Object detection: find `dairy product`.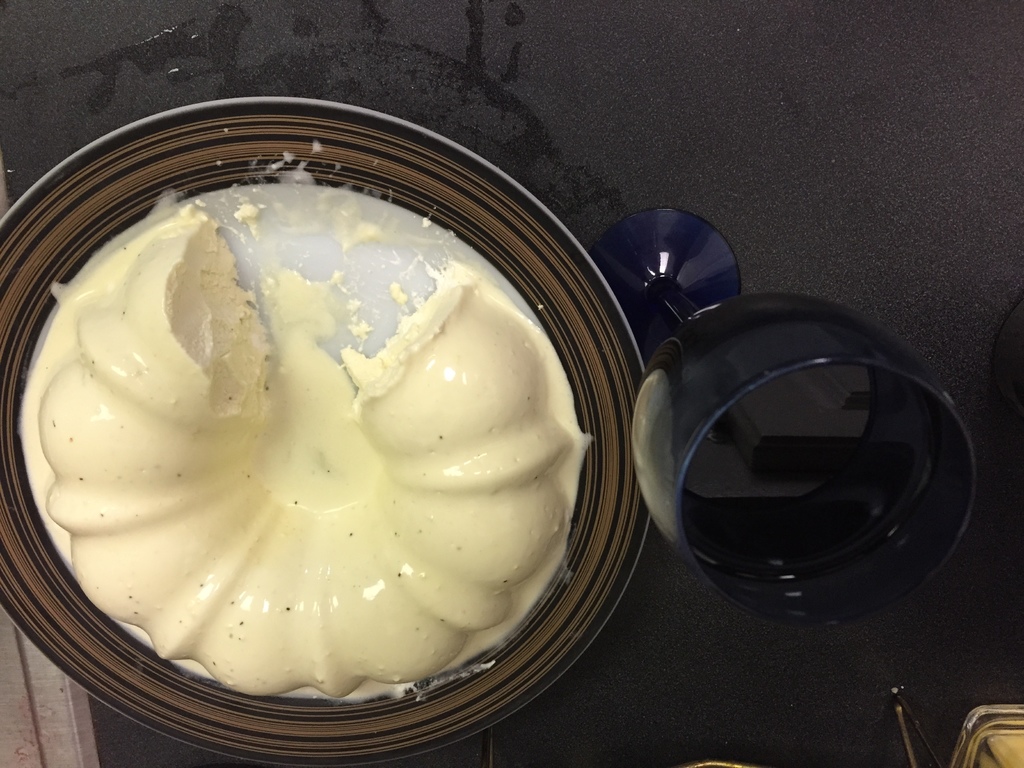
16,209,586,700.
